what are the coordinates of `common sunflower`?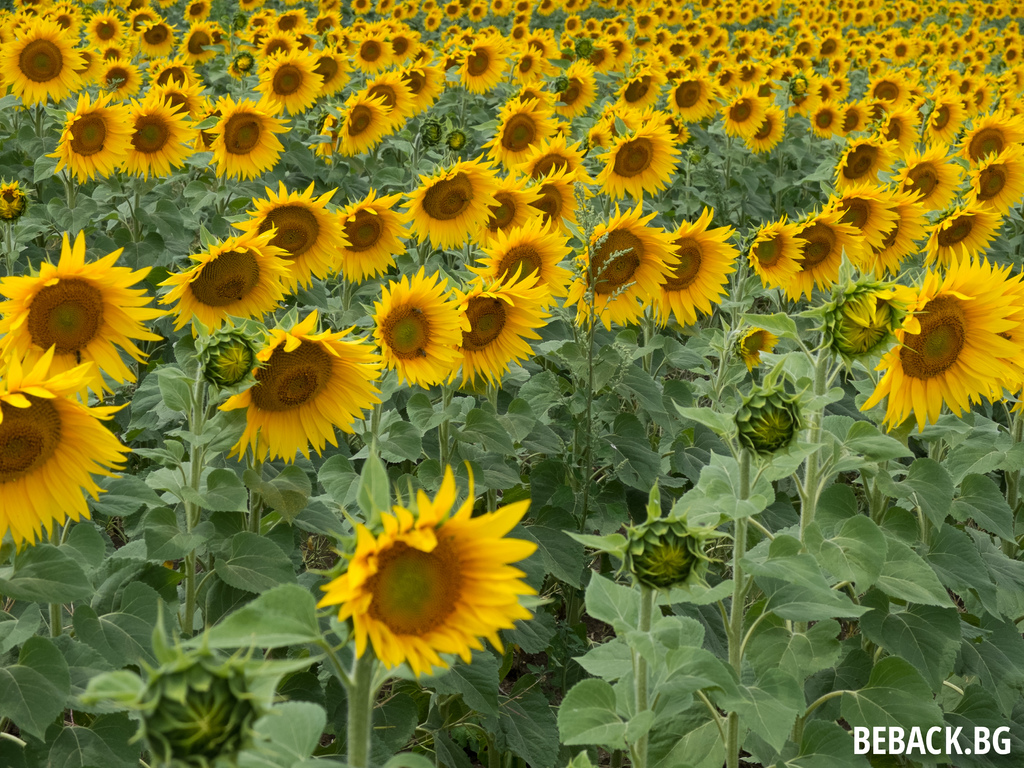
bbox(313, 460, 537, 684).
